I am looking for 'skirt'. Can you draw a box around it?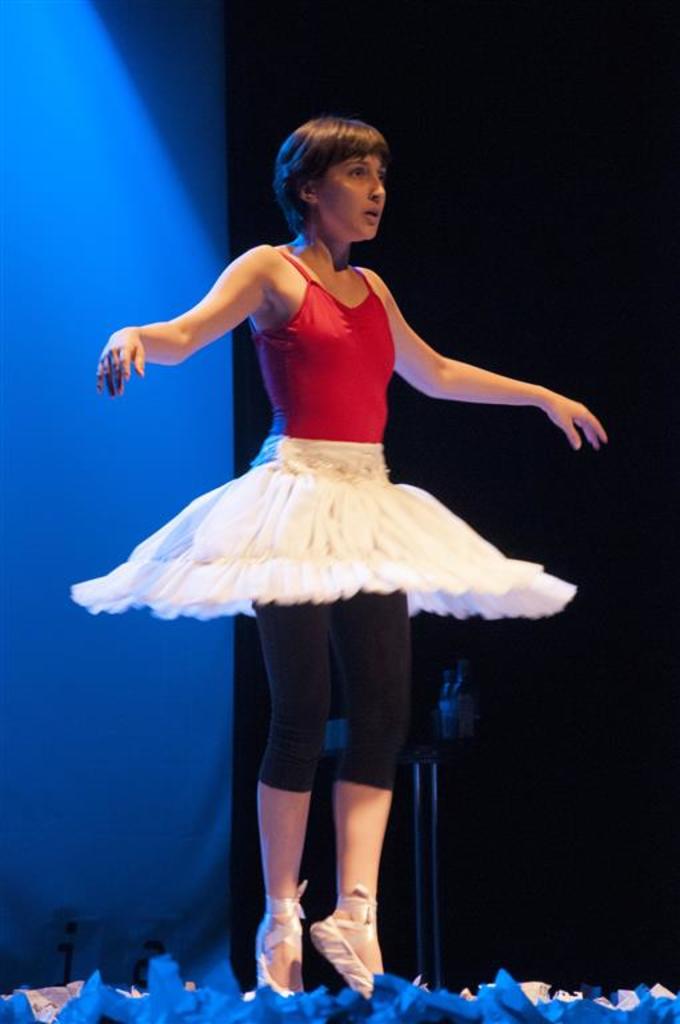
Sure, the bounding box is x1=64, y1=435, x2=580, y2=617.
